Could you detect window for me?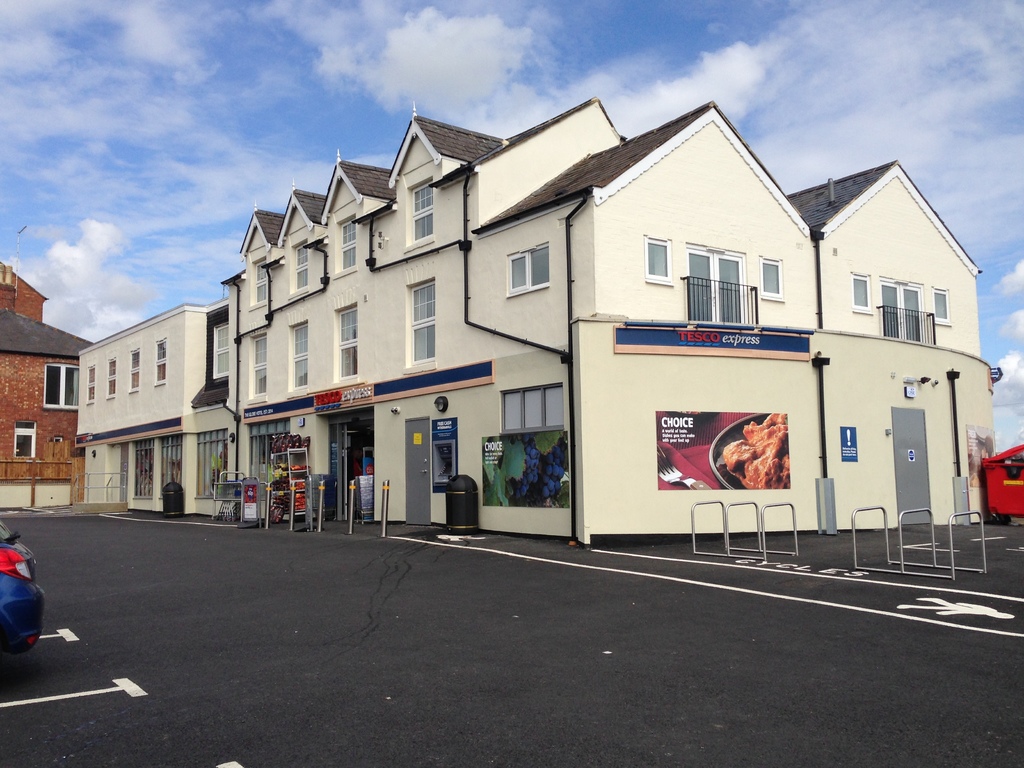
Detection result: {"left": 42, "top": 361, "right": 80, "bottom": 410}.
